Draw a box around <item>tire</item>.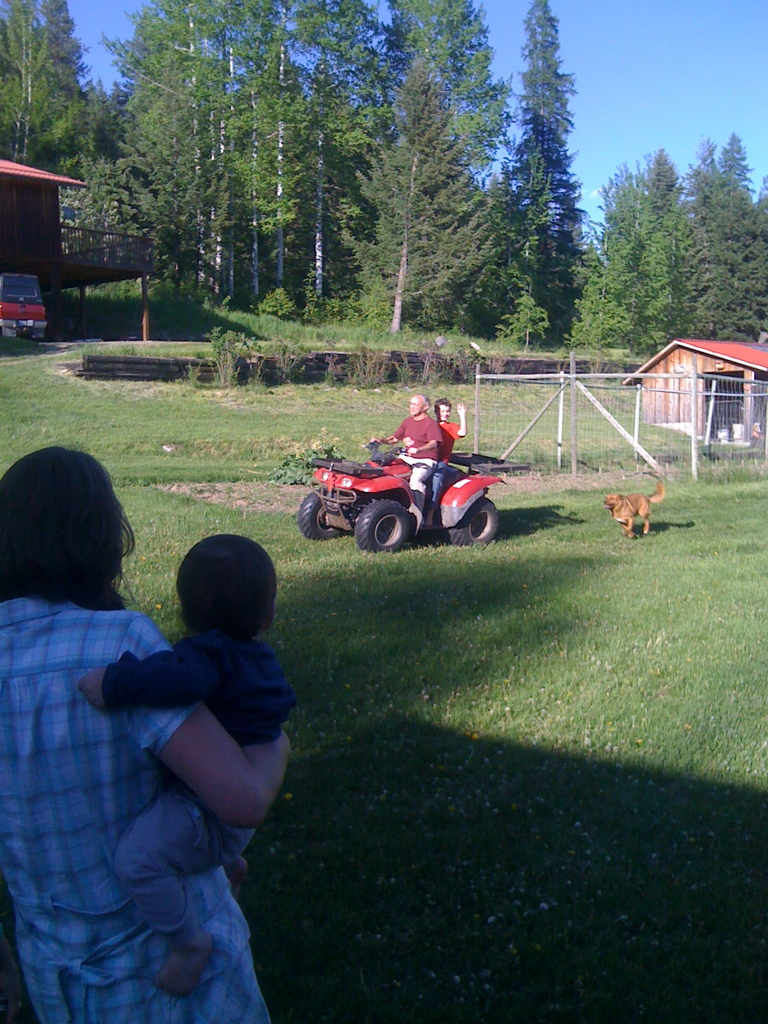
x1=449 y1=499 x2=499 y2=545.
